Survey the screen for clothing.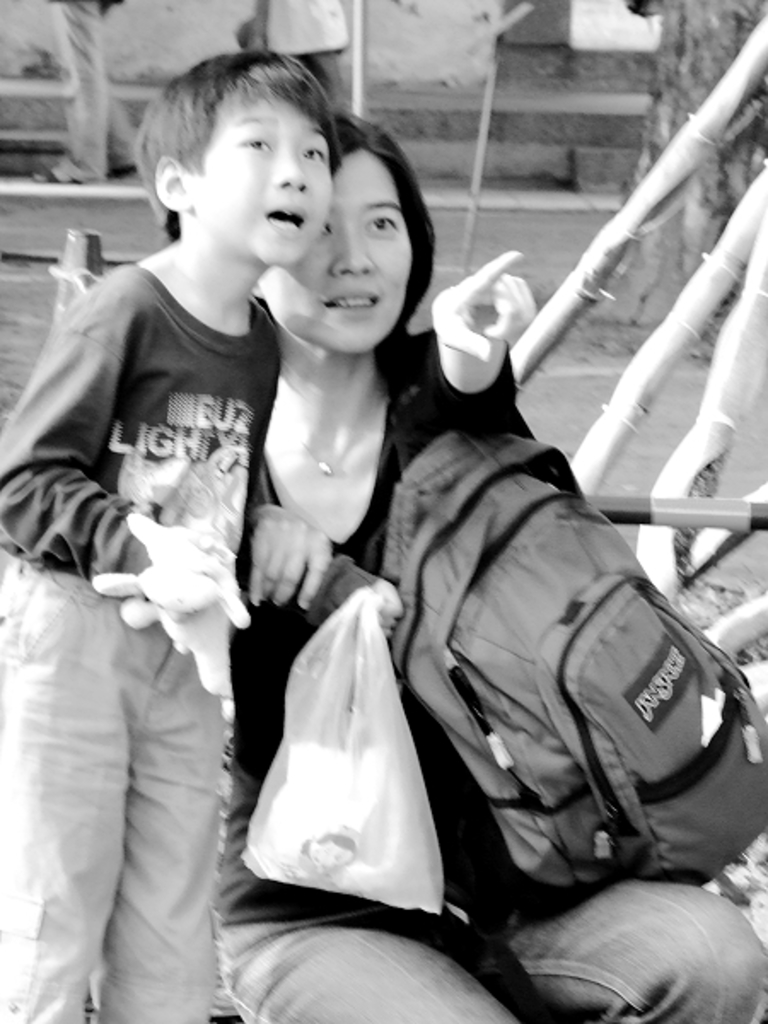
Survey found: BBox(213, 324, 766, 1022).
